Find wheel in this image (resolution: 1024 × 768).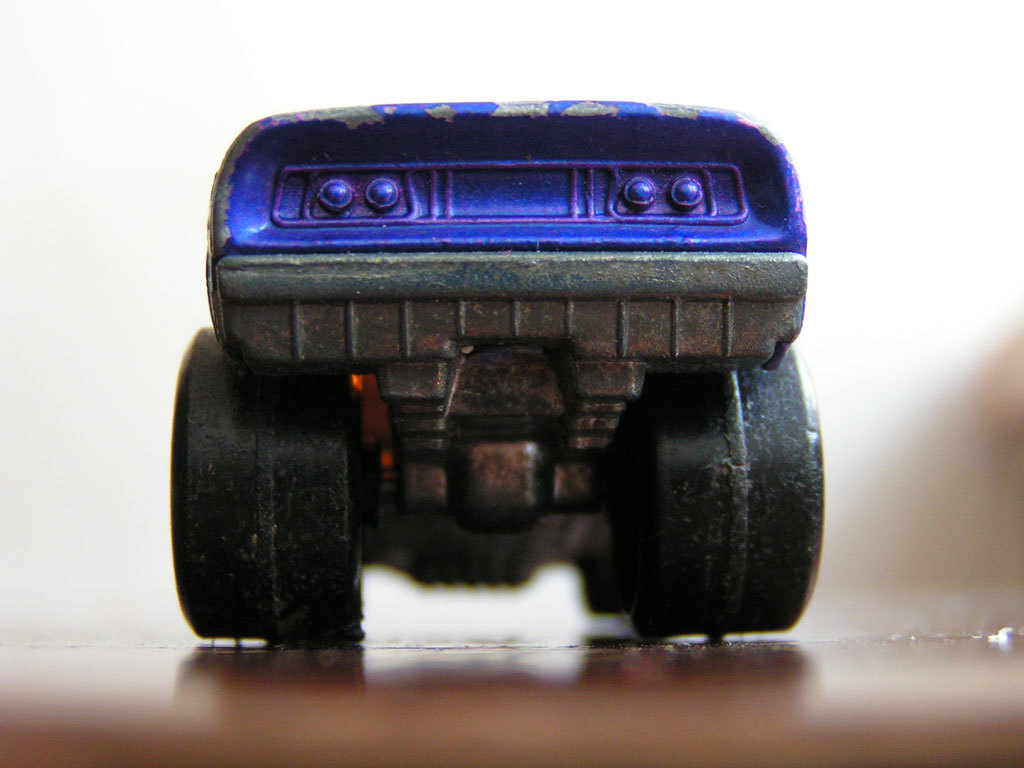
[x1=168, y1=318, x2=364, y2=642].
